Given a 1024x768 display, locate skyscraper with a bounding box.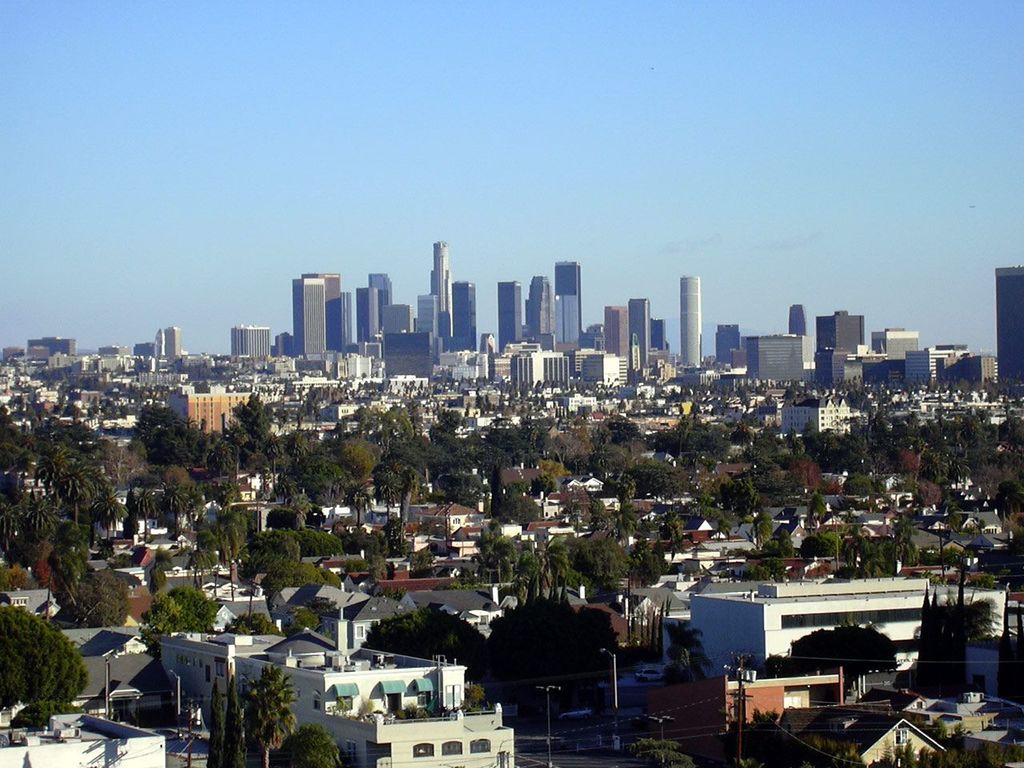
Located: select_region(483, 358, 512, 376).
